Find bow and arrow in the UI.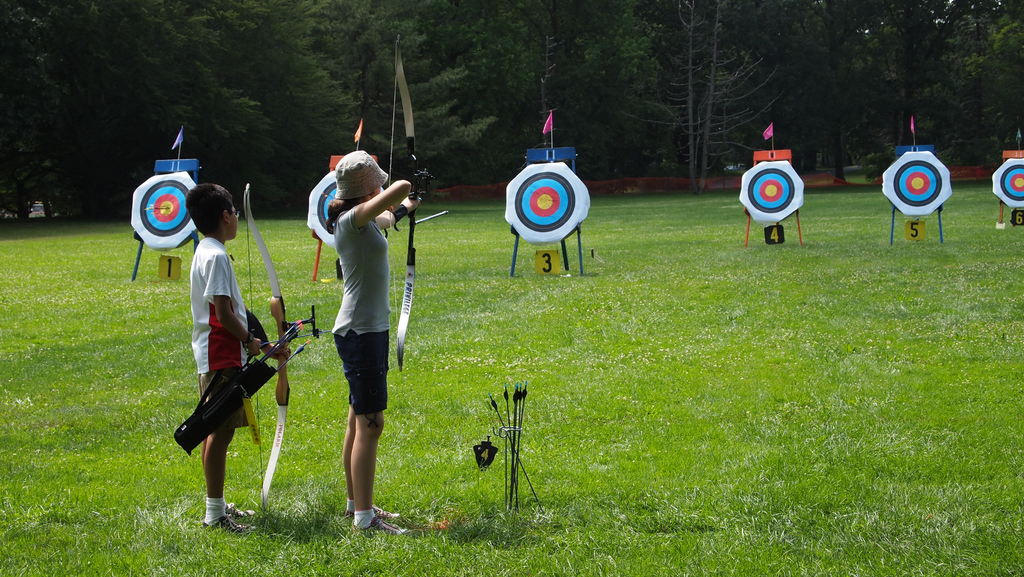
UI element at [x1=387, y1=35, x2=449, y2=374].
